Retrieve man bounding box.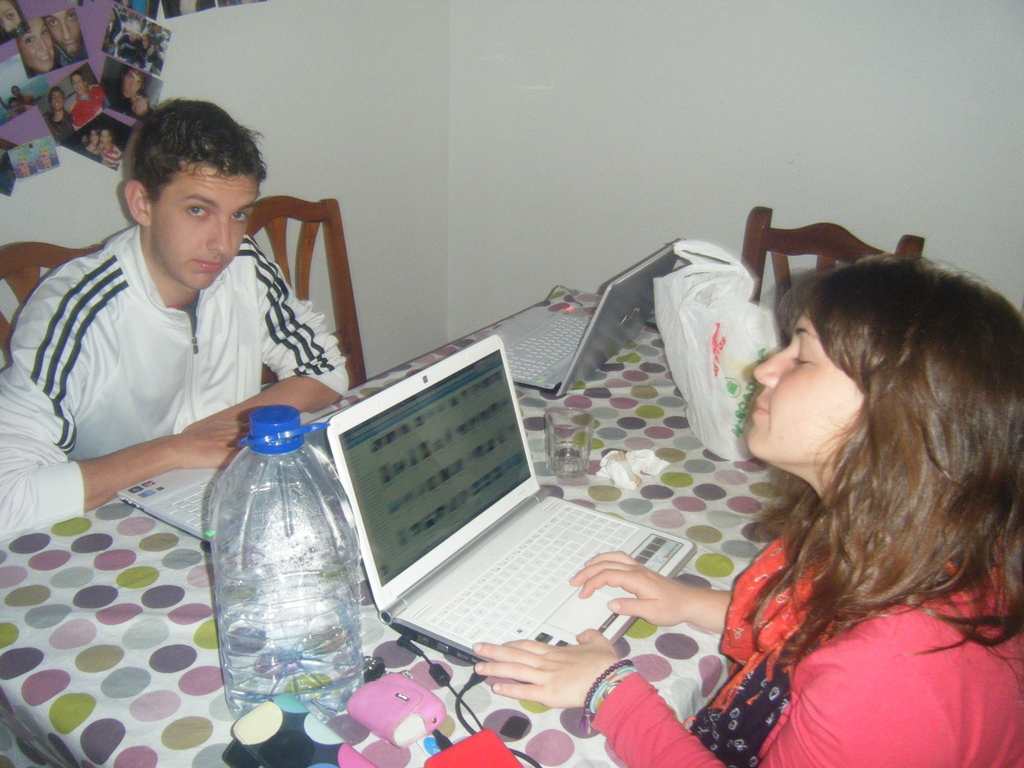
Bounding box: [x1=24, y1=127, x2=357, y2=574].
